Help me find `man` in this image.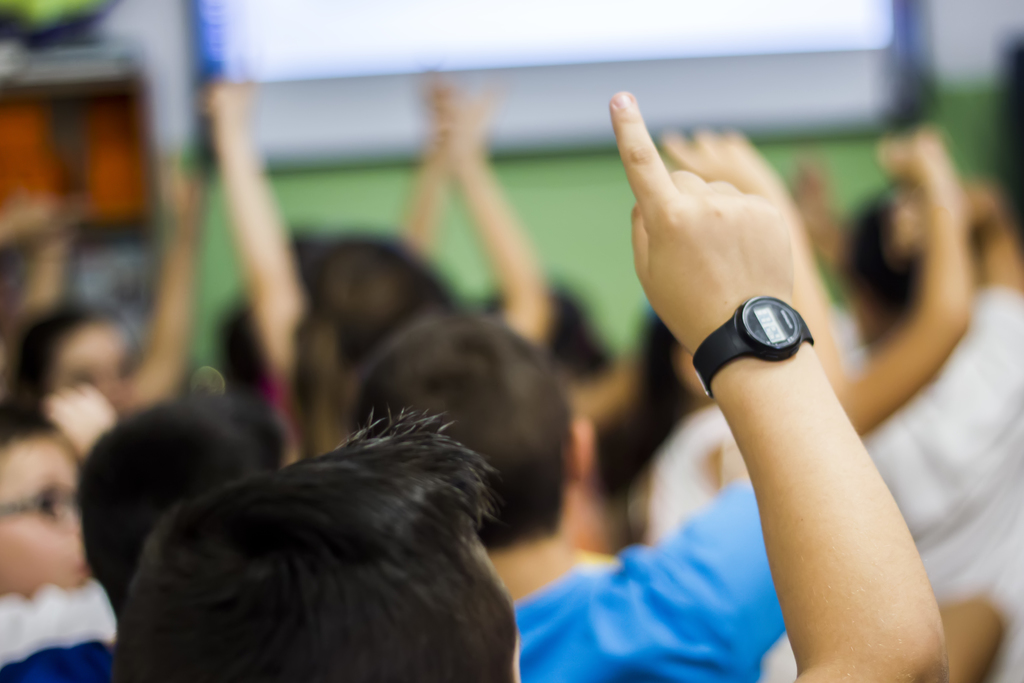
Found it: [118,85,946,682].
